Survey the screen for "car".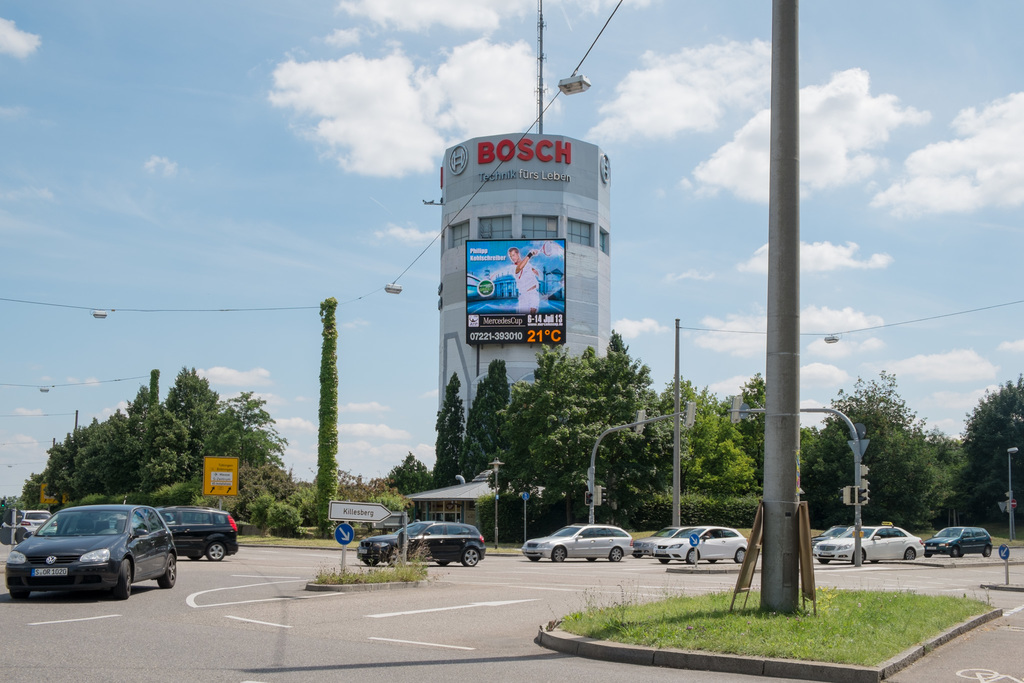
Survey found: region(522, 519, 634, 564).
